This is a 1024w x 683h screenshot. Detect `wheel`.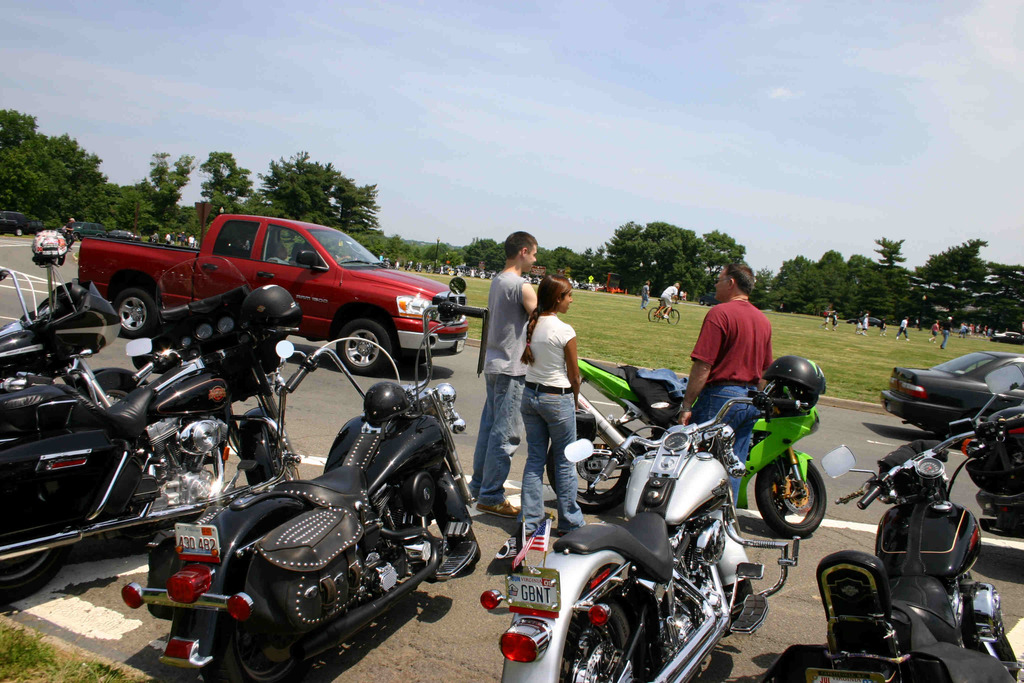
0:549:75:599.
